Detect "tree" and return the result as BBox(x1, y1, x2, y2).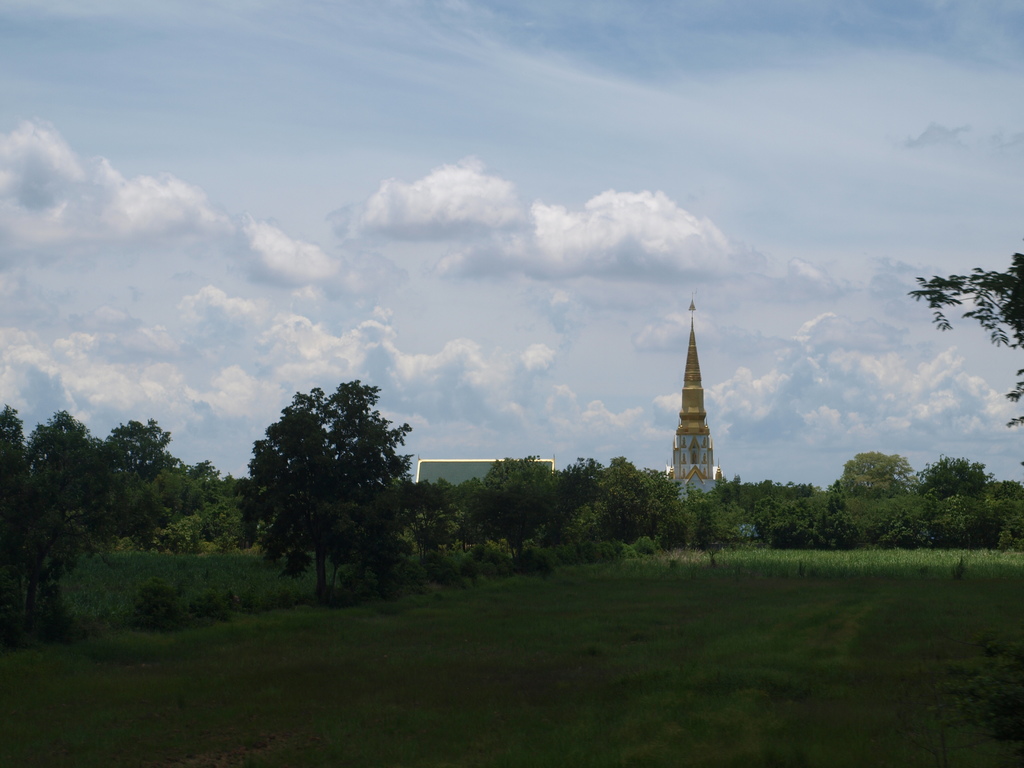
BBox(246, 380, 417, 605).
